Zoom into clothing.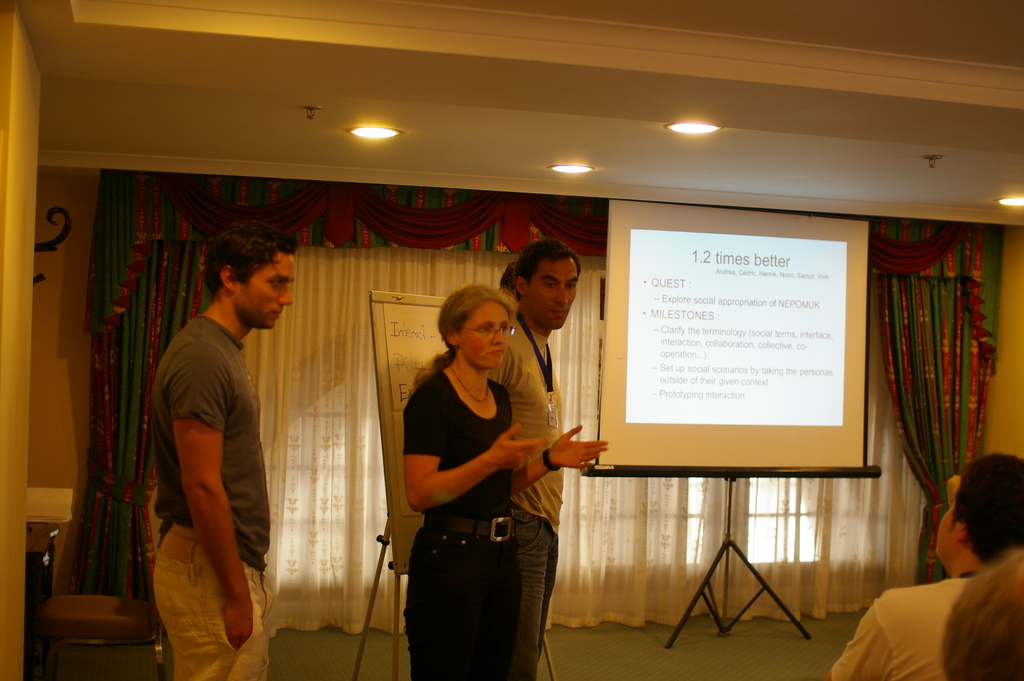
Zoom target: box(493, 298, 562, 680).
